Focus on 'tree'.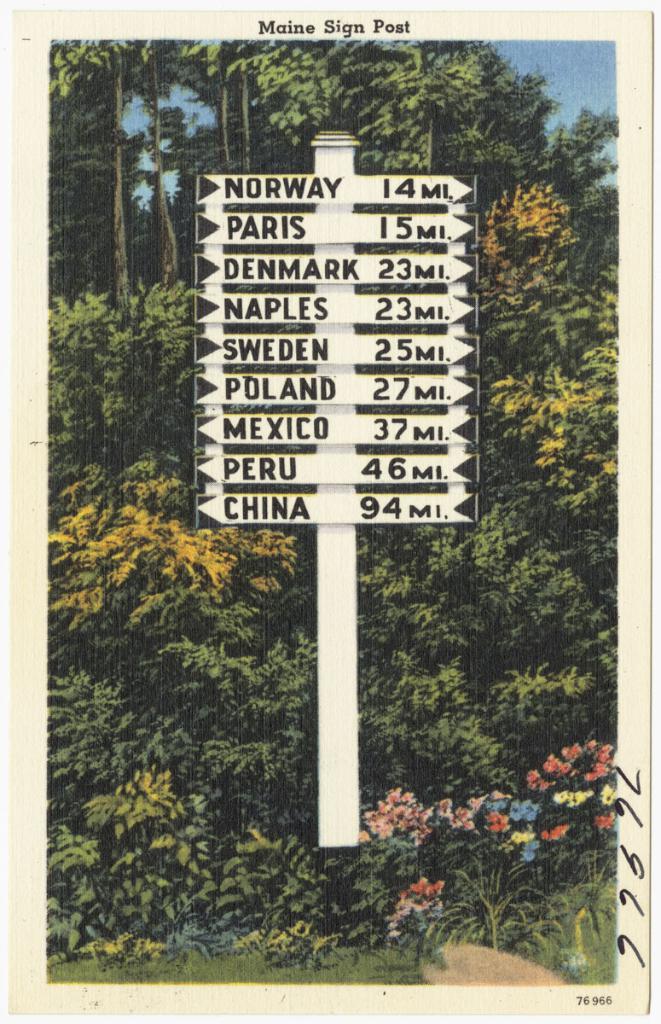
Focused at detection(46, 38, 623, 825).
